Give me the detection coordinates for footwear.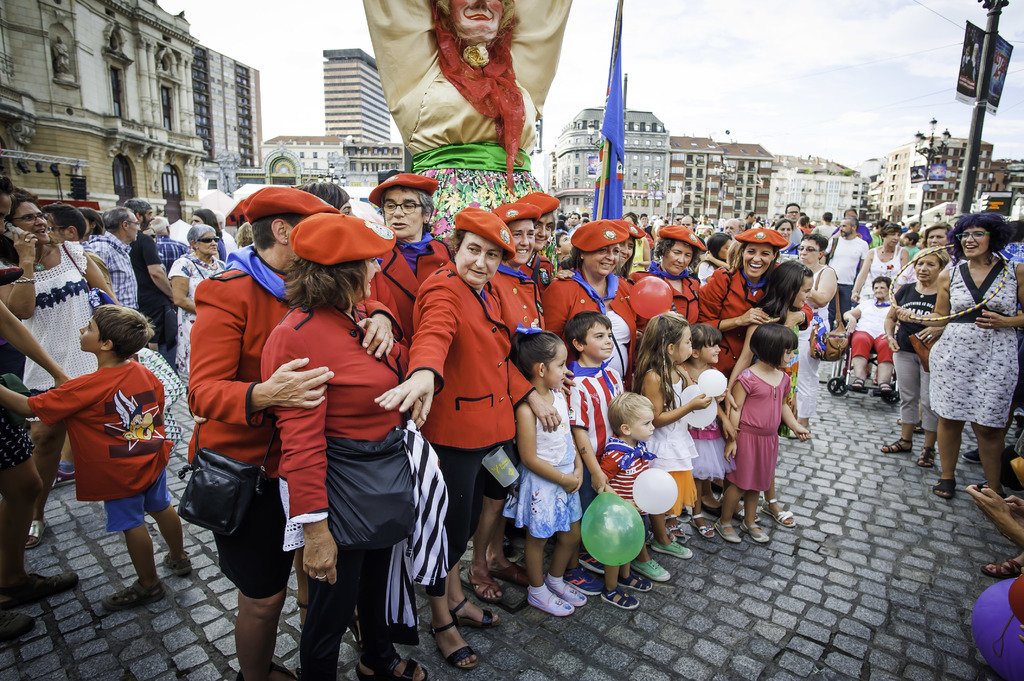
rect(632, 558, 674, 579).
